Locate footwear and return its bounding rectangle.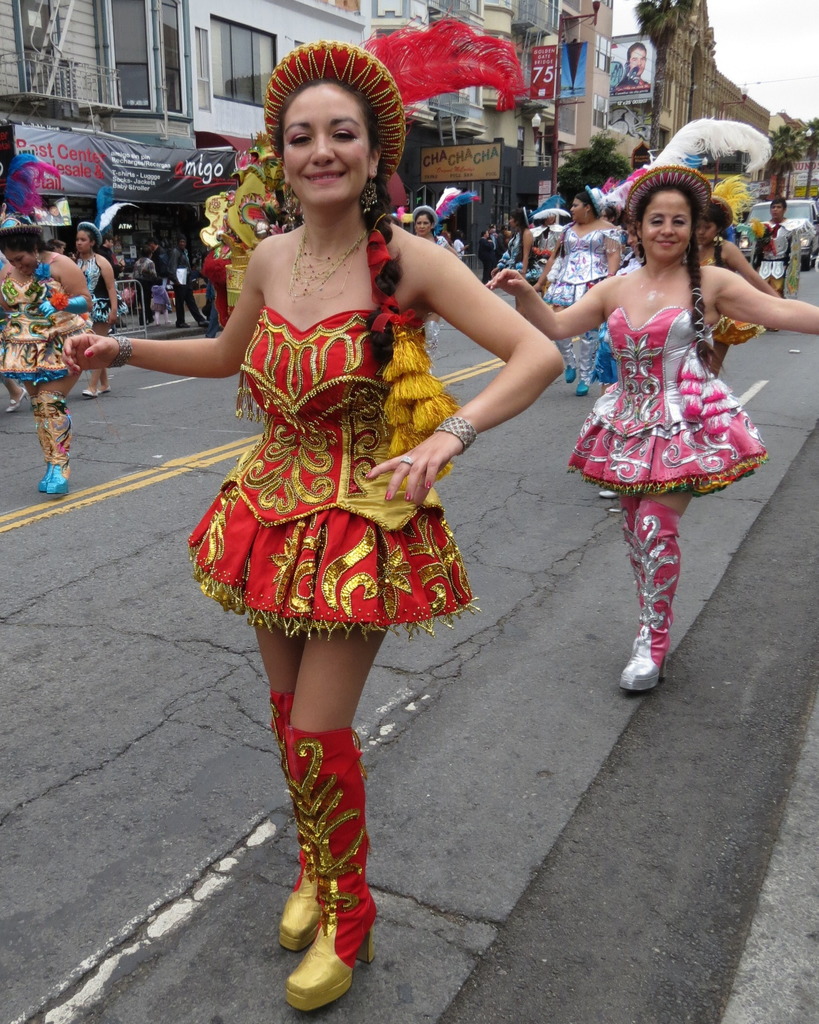
<box>768,324,780,332</box>.
